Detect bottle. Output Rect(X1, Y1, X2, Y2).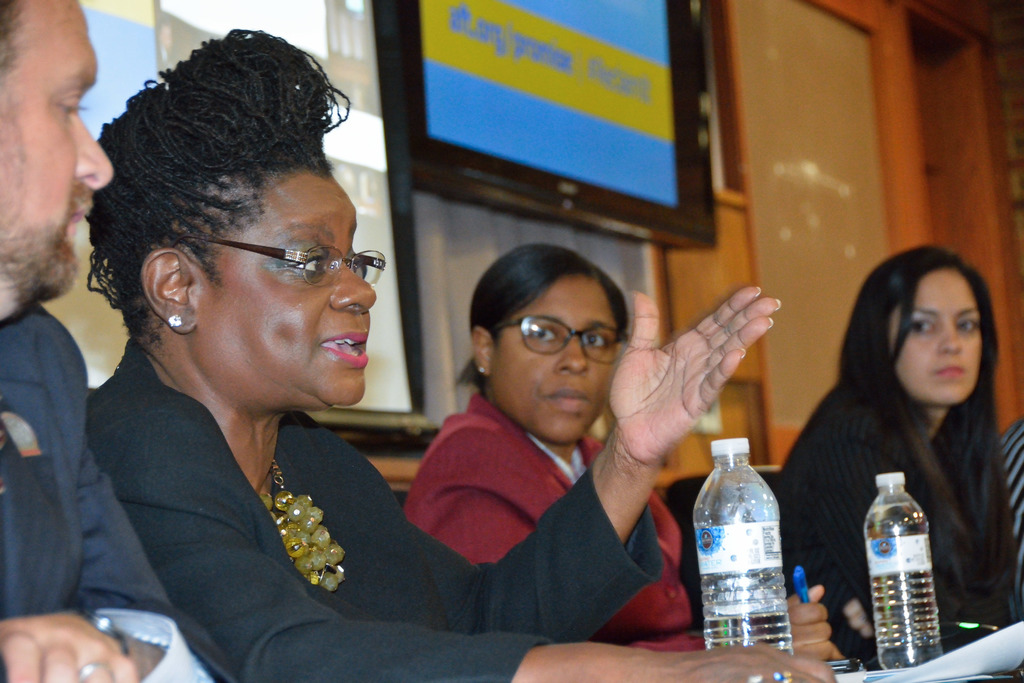
Rect(860, 474, 949, 677).
